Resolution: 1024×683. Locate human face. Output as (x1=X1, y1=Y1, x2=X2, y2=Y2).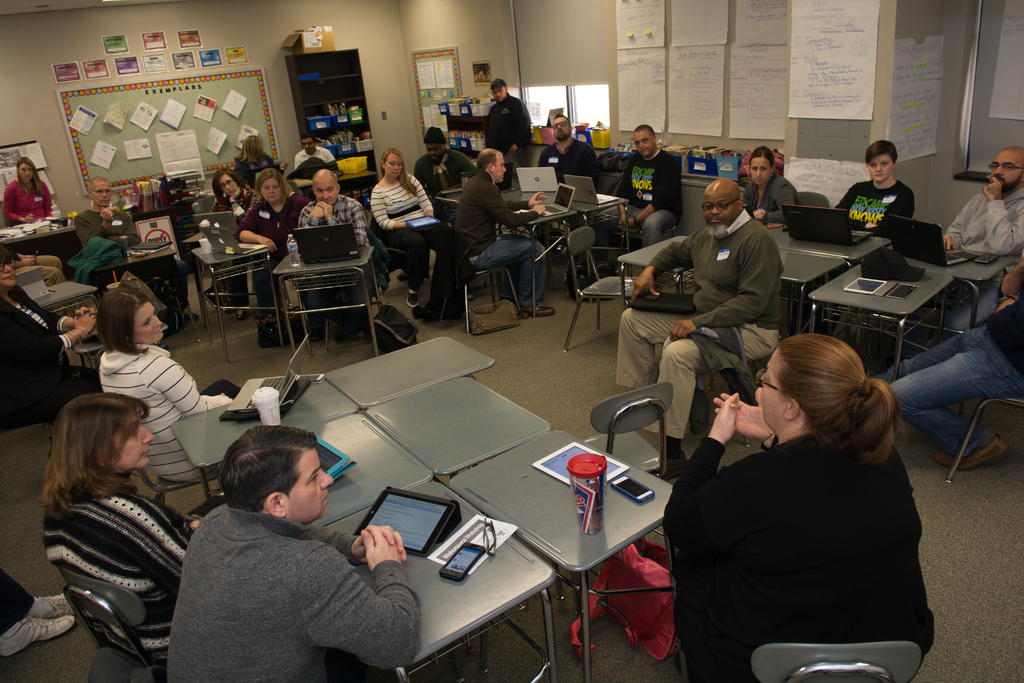
(x1=115, y1=419, x2=156, y2=473).
